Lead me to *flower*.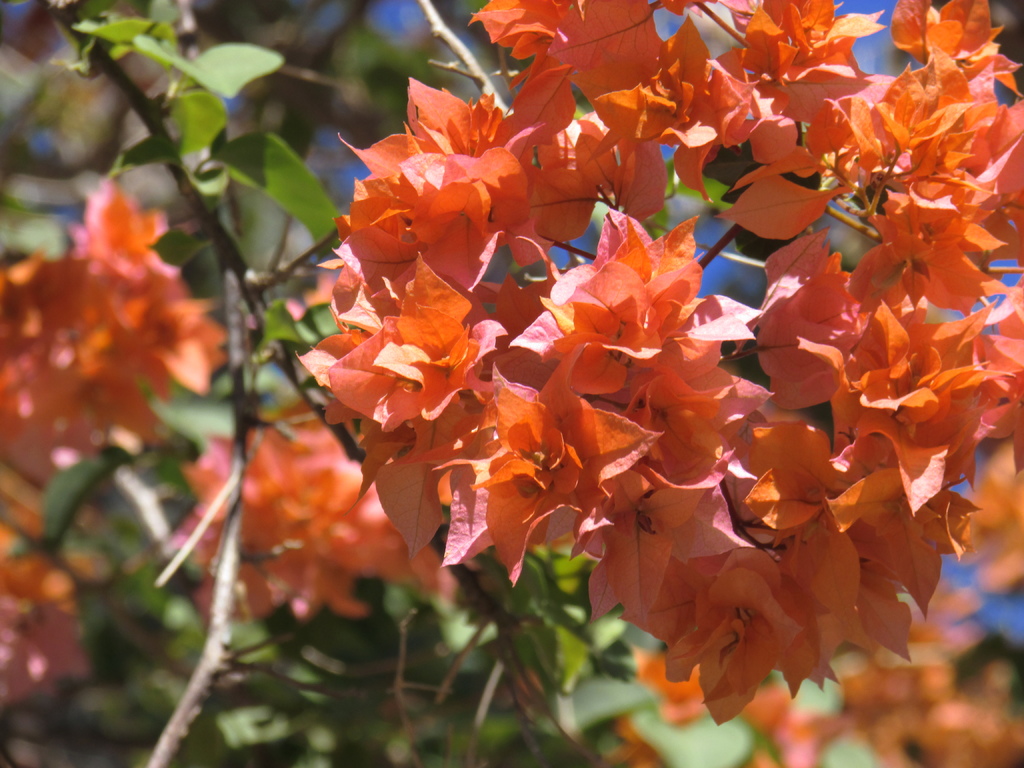
Lead to (665, 572, 825, 727).
